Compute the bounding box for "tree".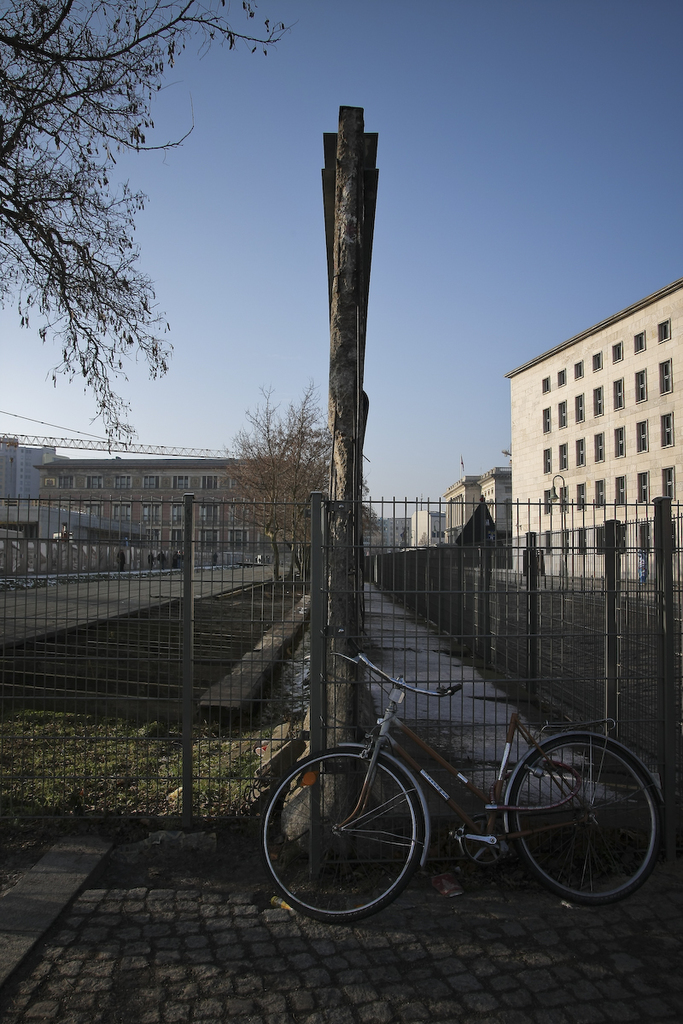
{"x1": 0, "y1": 0, "x2": 295, "y2": 451}.
